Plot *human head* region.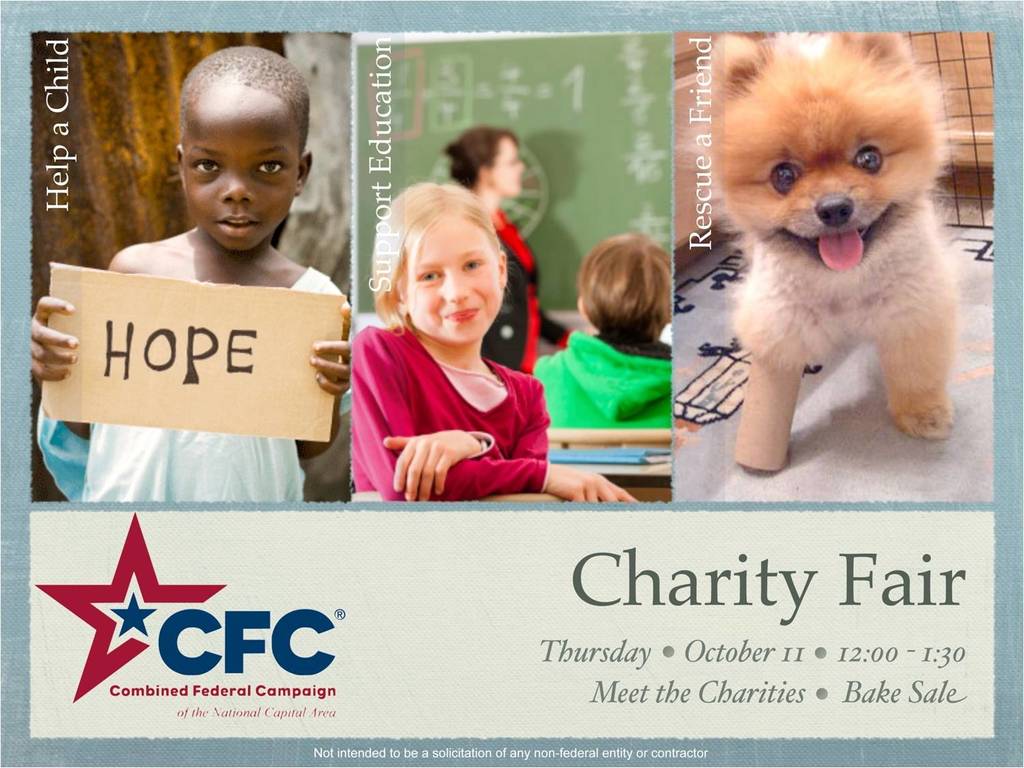
Plotted at <box>579,230,678,363</box>.
